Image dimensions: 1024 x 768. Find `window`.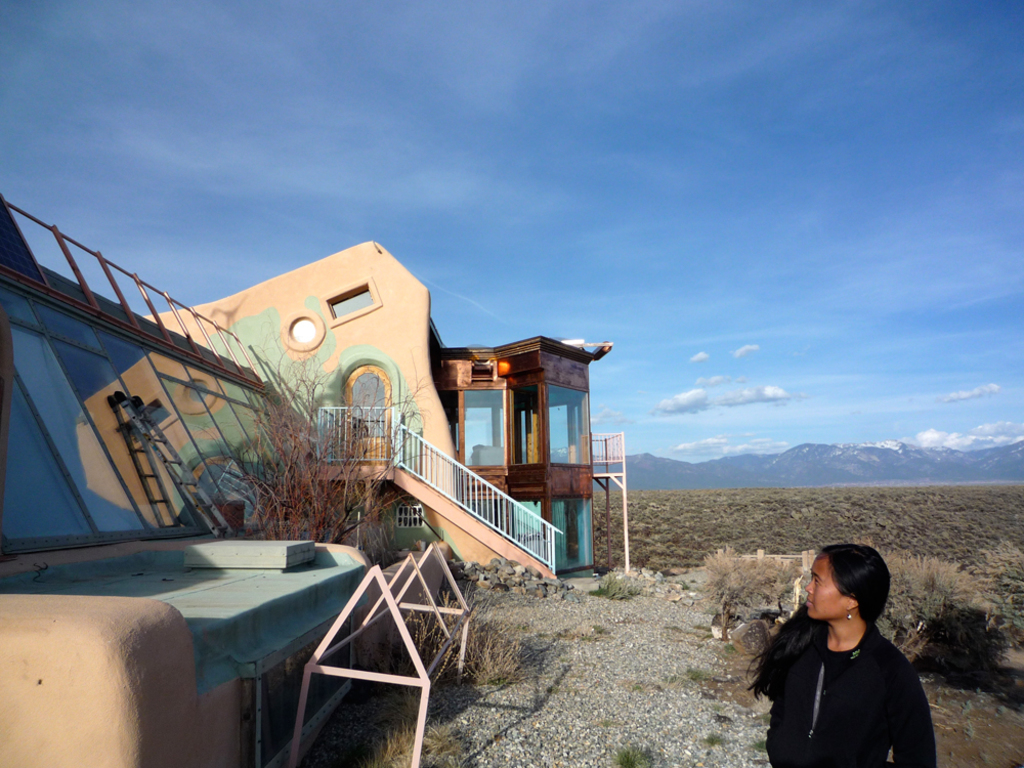
bbox=[390, 501, 421, 534].
